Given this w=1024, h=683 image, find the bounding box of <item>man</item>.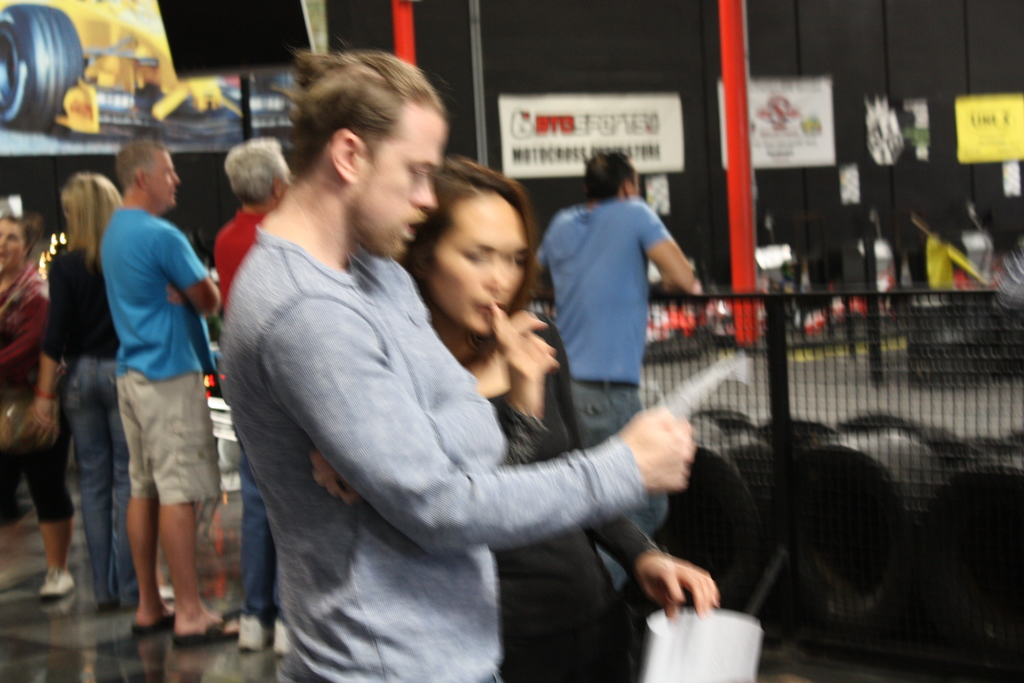
{"left": 213, "top": 139, "right": 297, "bottom": 308}.
